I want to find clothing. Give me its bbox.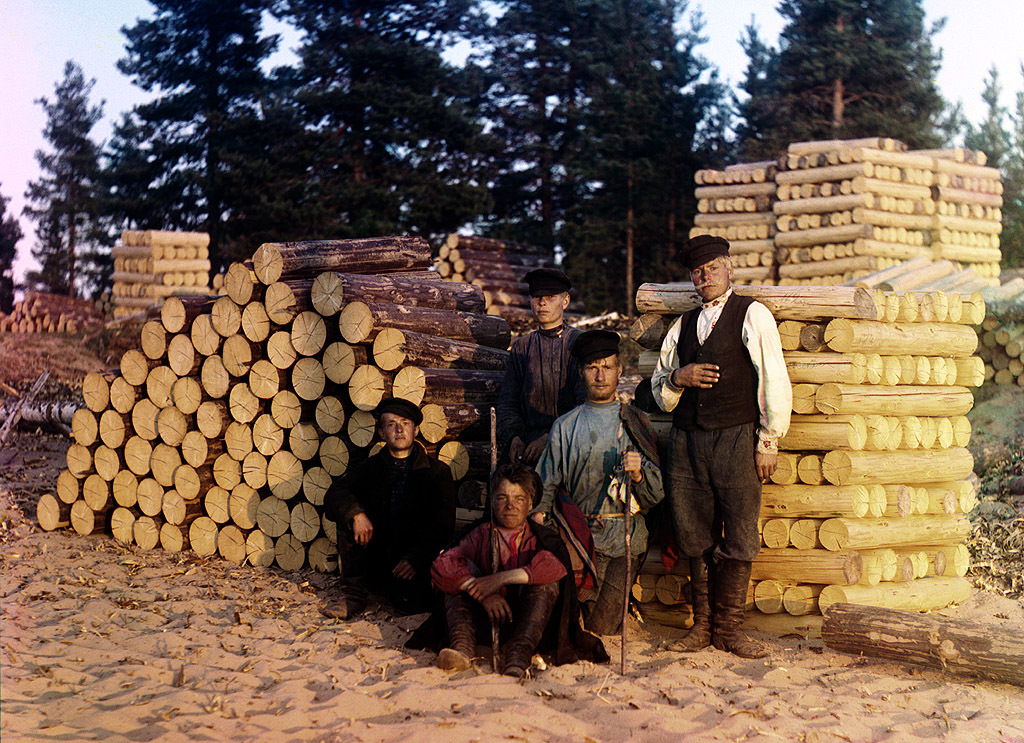
box(623, 230, 789, 662).
